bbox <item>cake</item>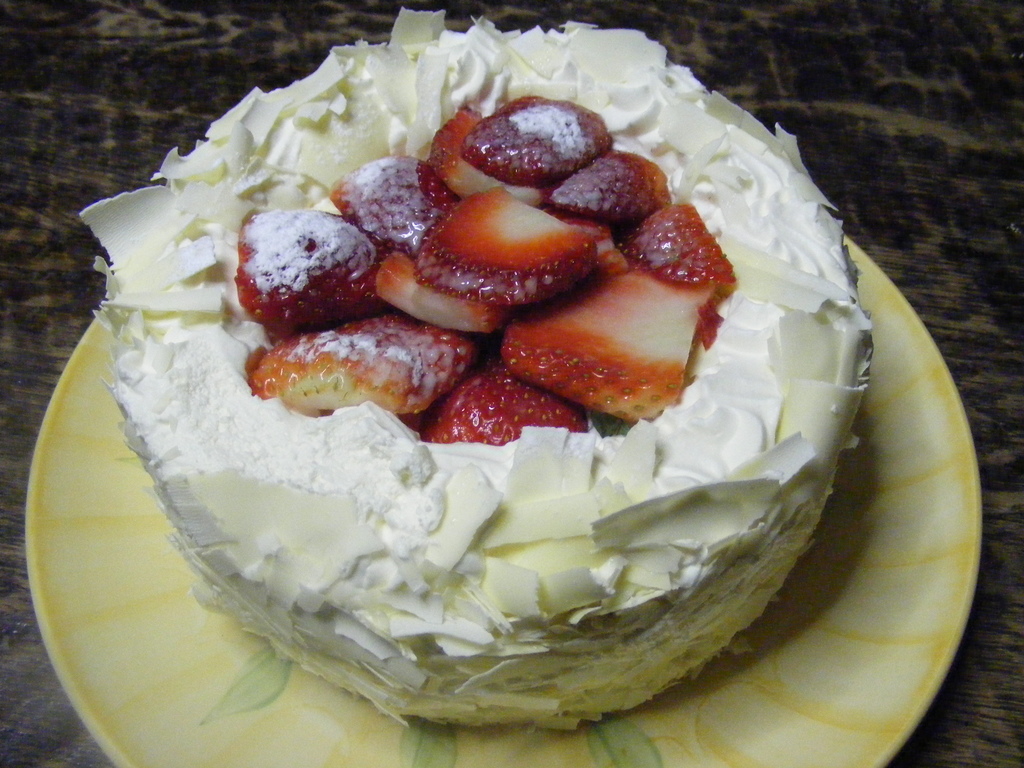
[left=81, top=0, right=916, bottom=723]
